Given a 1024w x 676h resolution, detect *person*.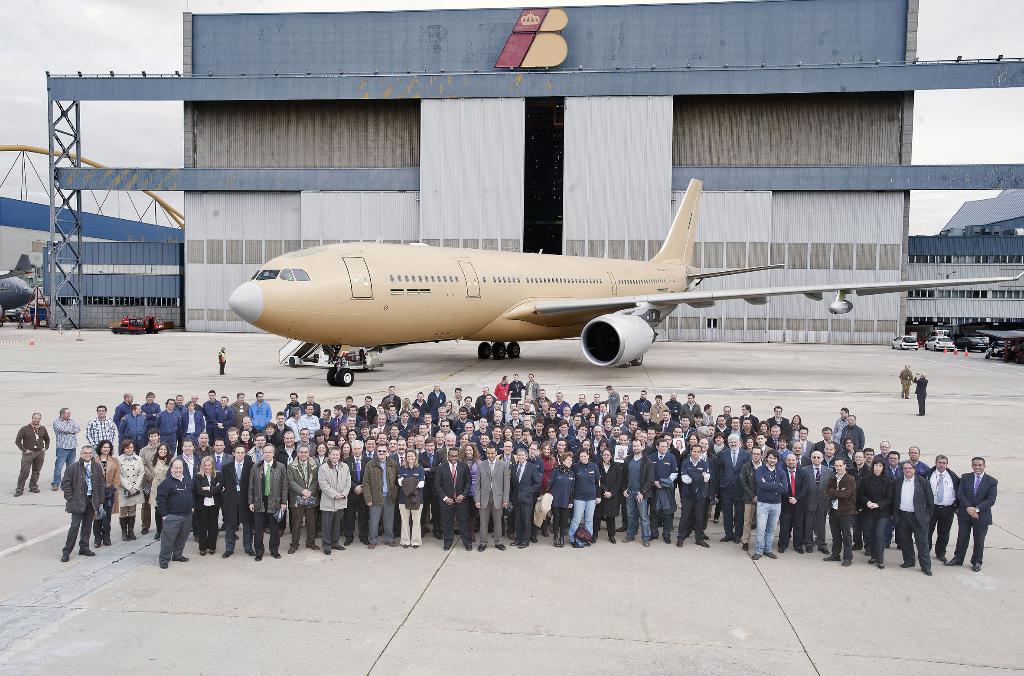
(167, 439, 204, 479).
